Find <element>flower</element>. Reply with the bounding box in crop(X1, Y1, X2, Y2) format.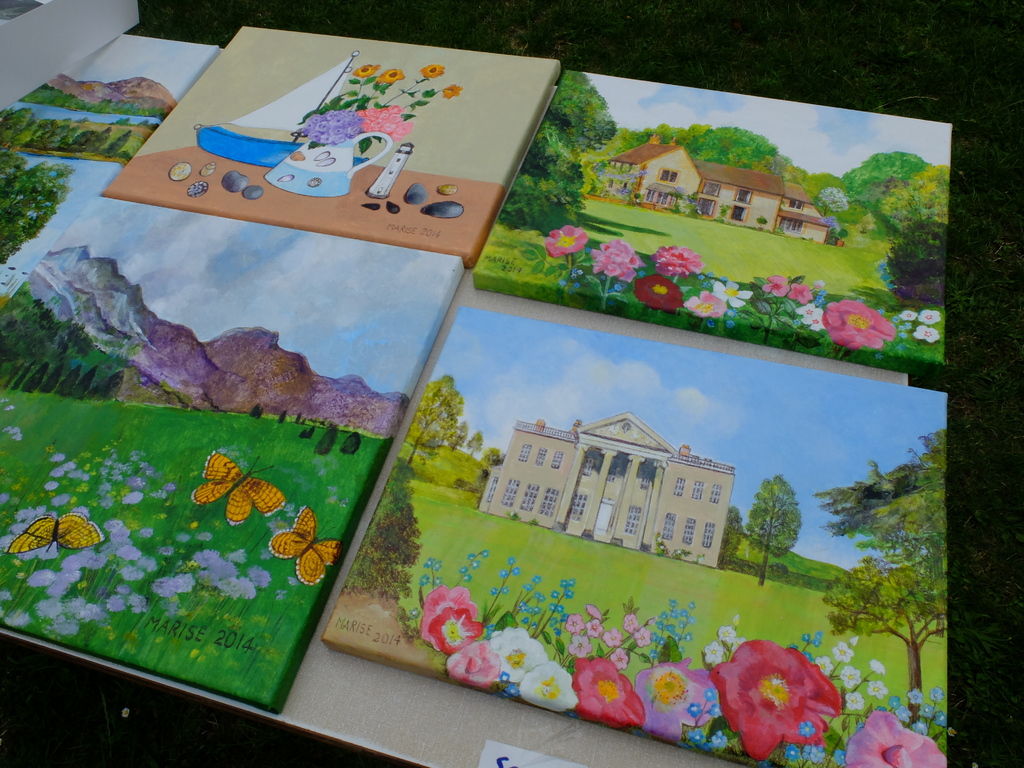
crop(632, 656, 723, 746).
